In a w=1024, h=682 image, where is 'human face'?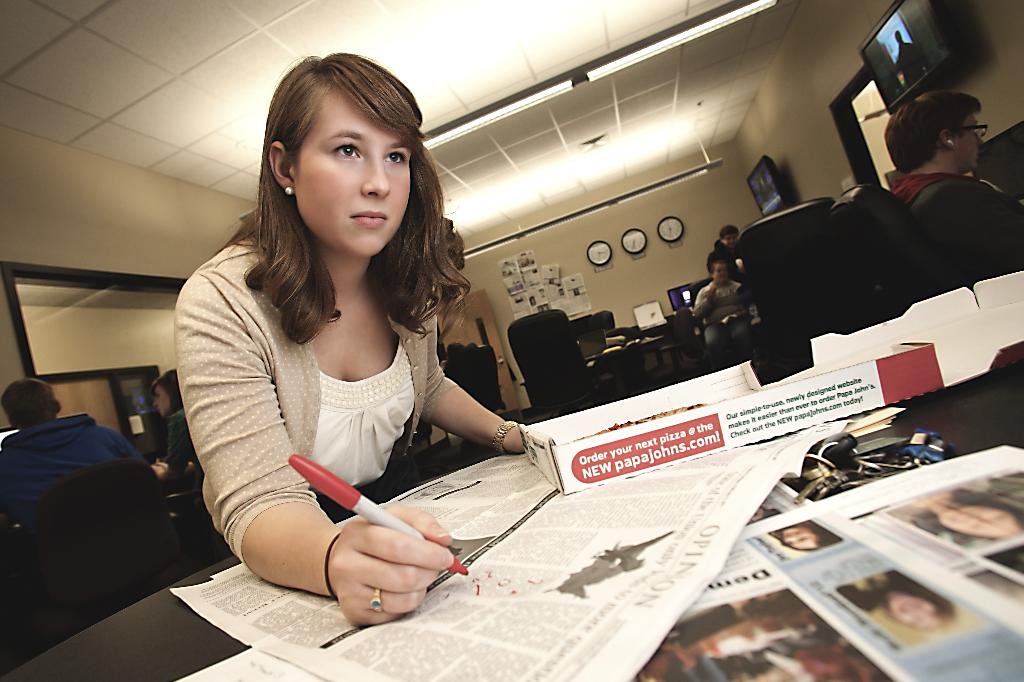
[940,509,1018,539].
